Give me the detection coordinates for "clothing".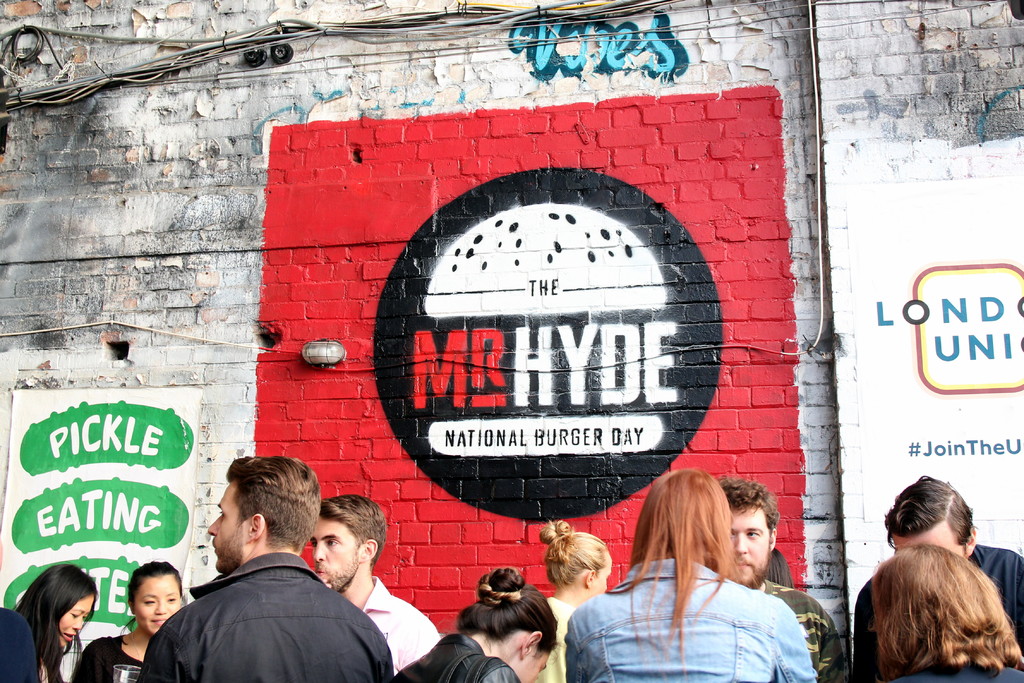
<box>724,579,842,682</box>.
